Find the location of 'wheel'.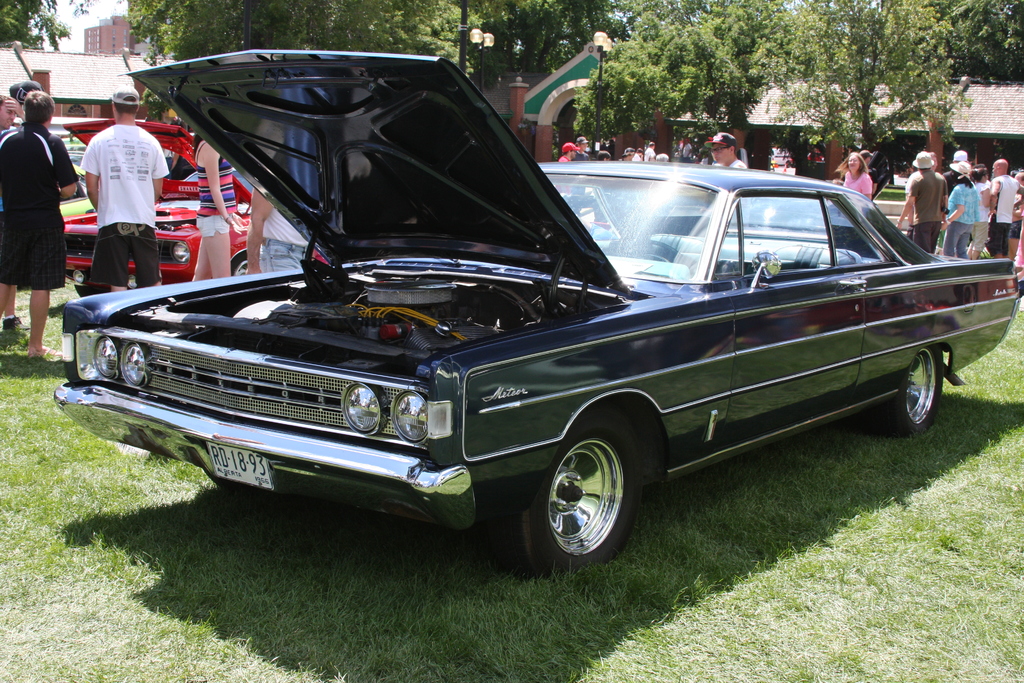
Location: bbox(493, 407, 641, 582).
